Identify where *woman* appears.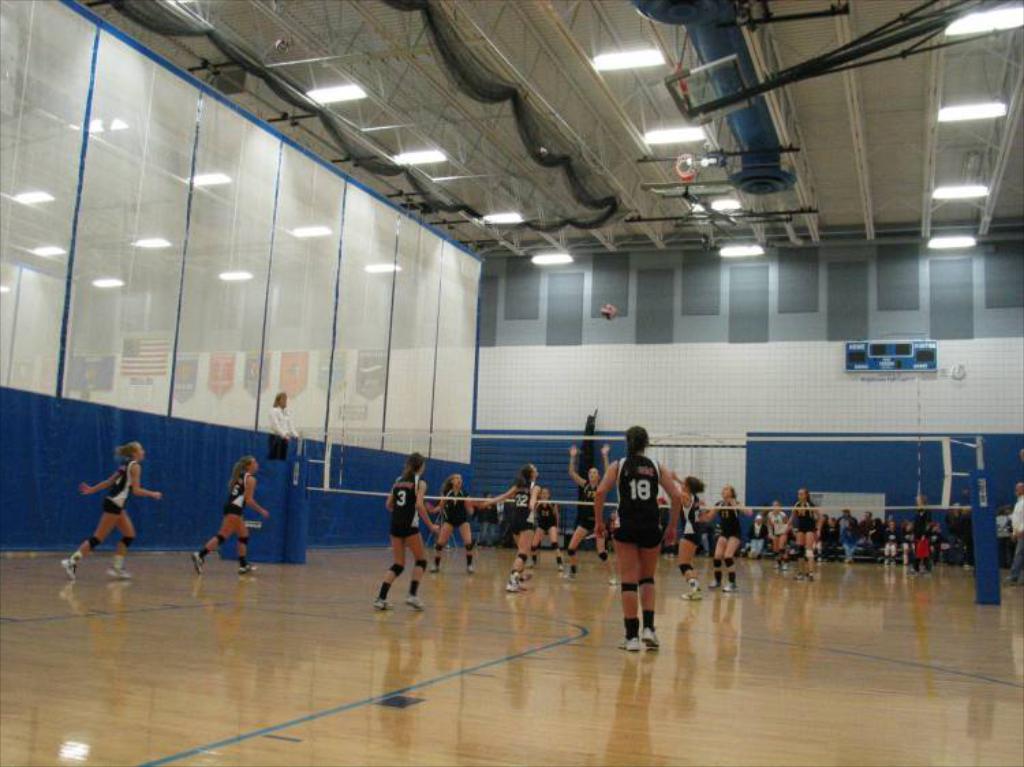
Appears at locate(698, 484, 756, 591).
